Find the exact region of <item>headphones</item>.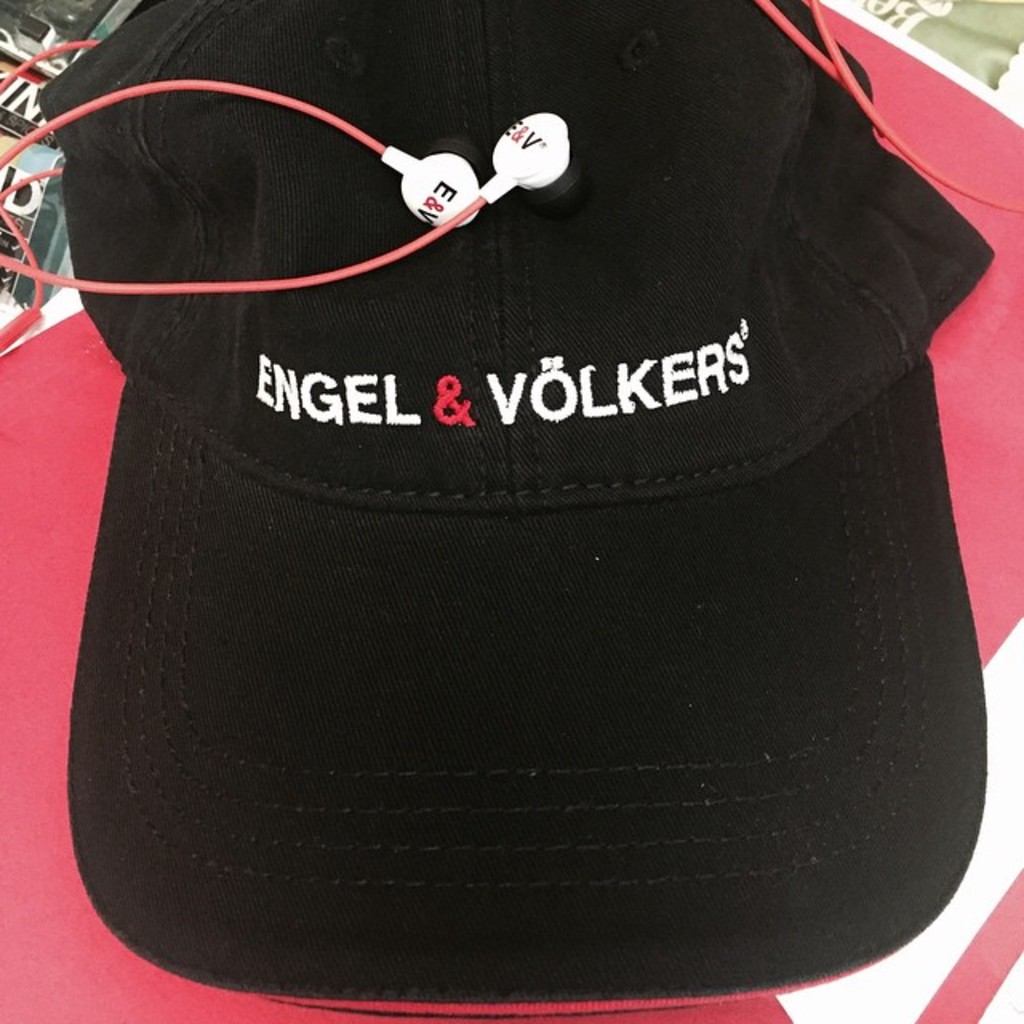
Exact region: detection(0, 35, 578, 339).
